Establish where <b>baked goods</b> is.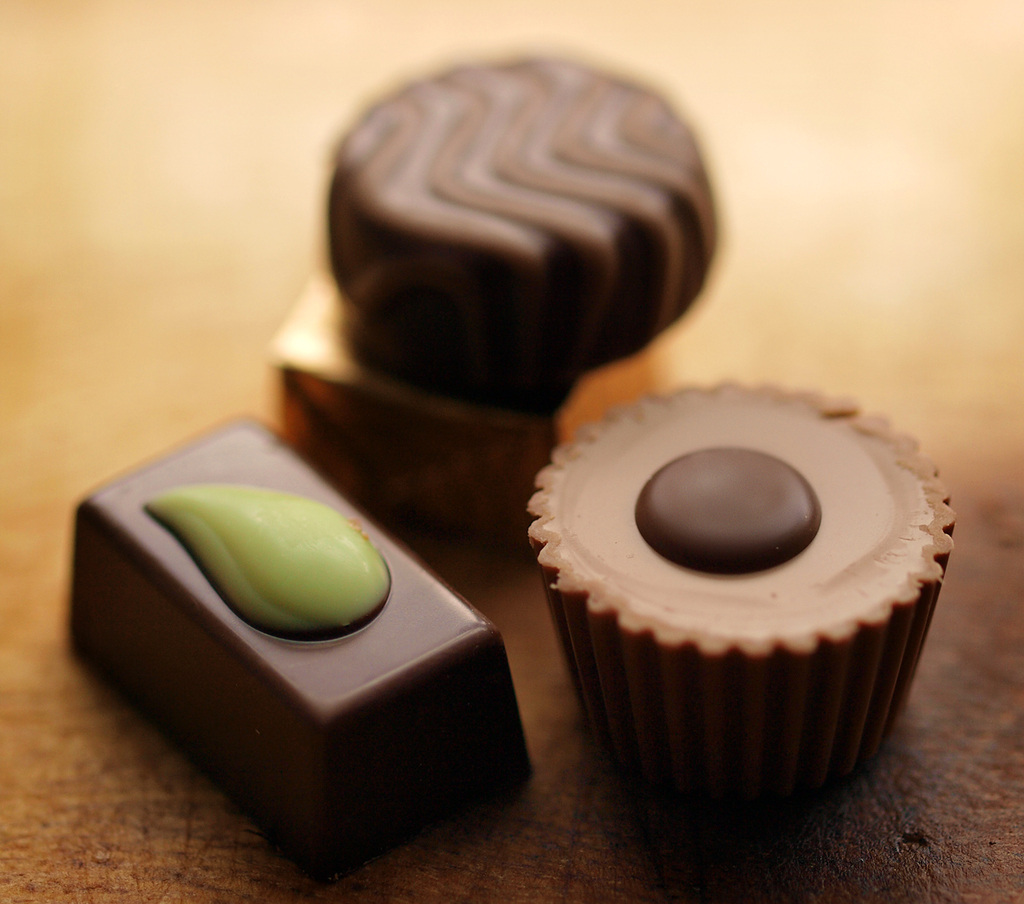
Established at Rect(64, 410, 535, 884).
